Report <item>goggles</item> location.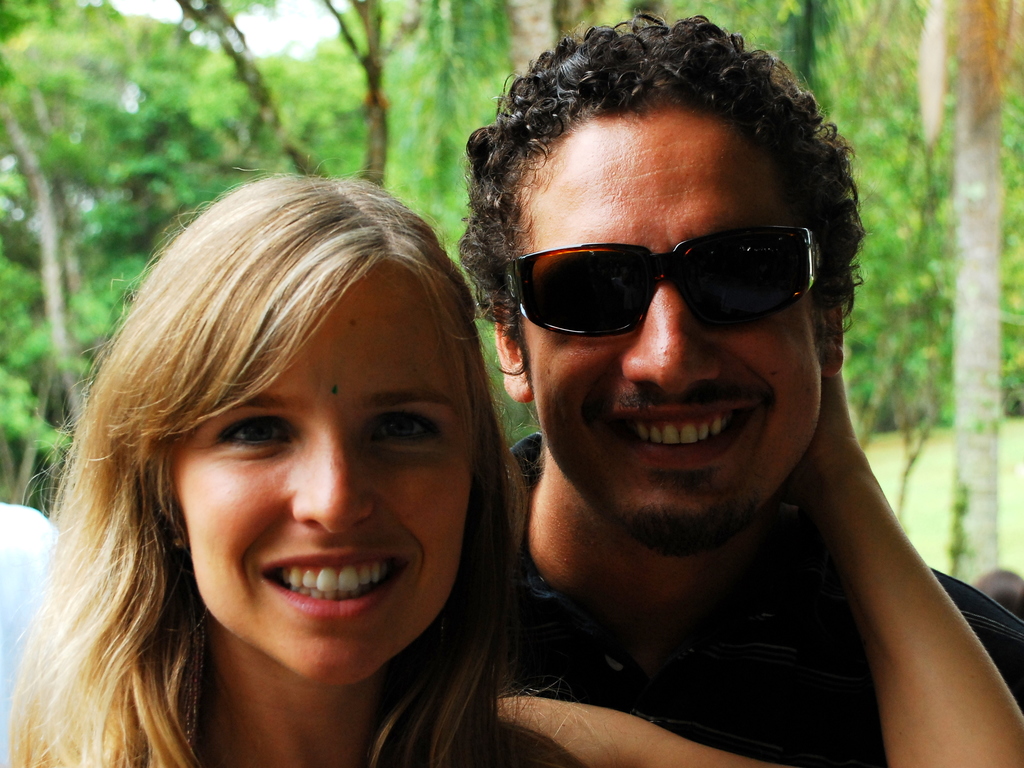
Report: bbox=(507, 207, 845, 343).
